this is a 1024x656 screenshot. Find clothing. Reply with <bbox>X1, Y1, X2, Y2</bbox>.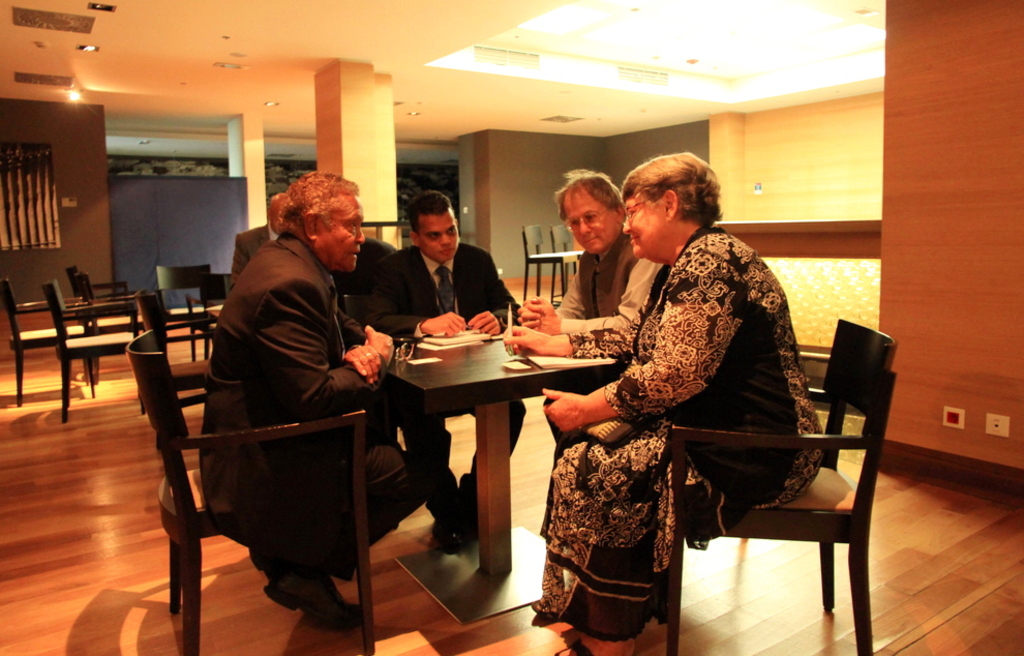
<bbox>334, 239, 402, 443</bbox>.
